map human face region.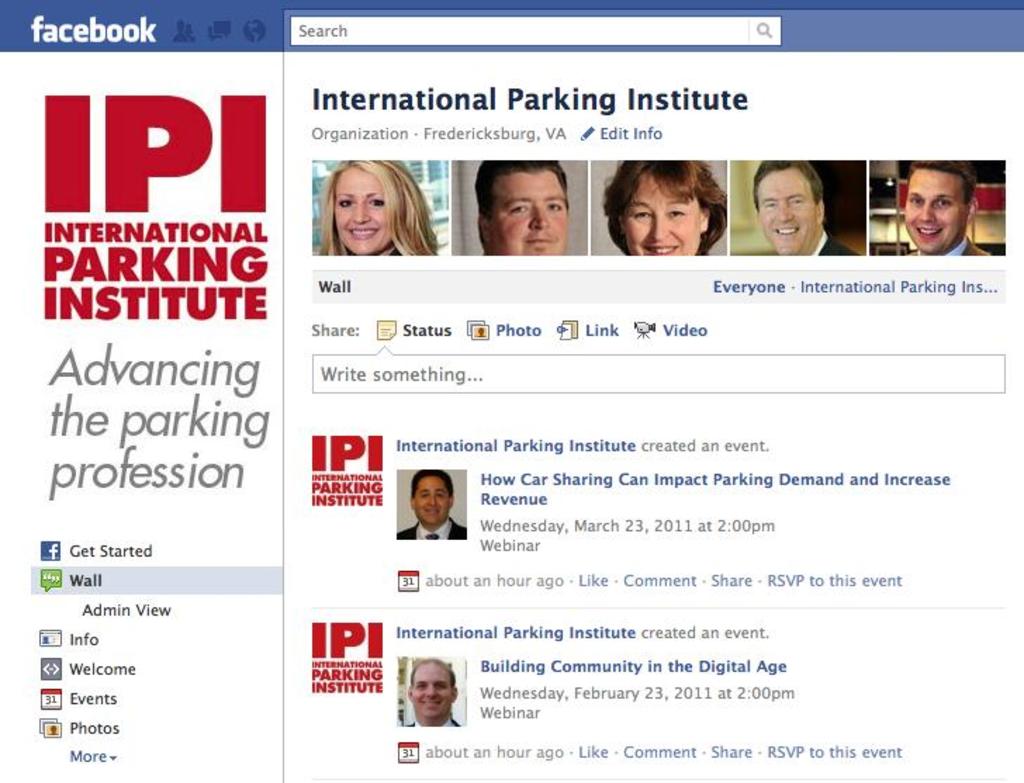
Mapped to pyautogui.locateOnScreen(620, 177, 702, 257).
